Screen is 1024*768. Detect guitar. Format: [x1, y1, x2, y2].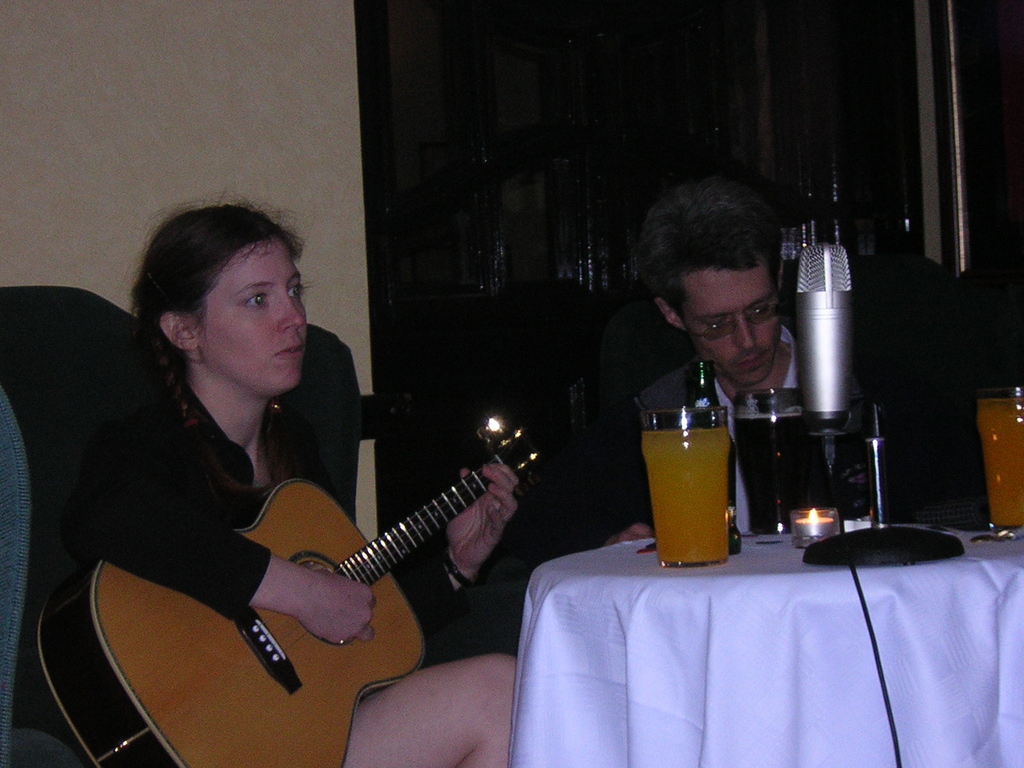
[36, 415, 554, 767].
